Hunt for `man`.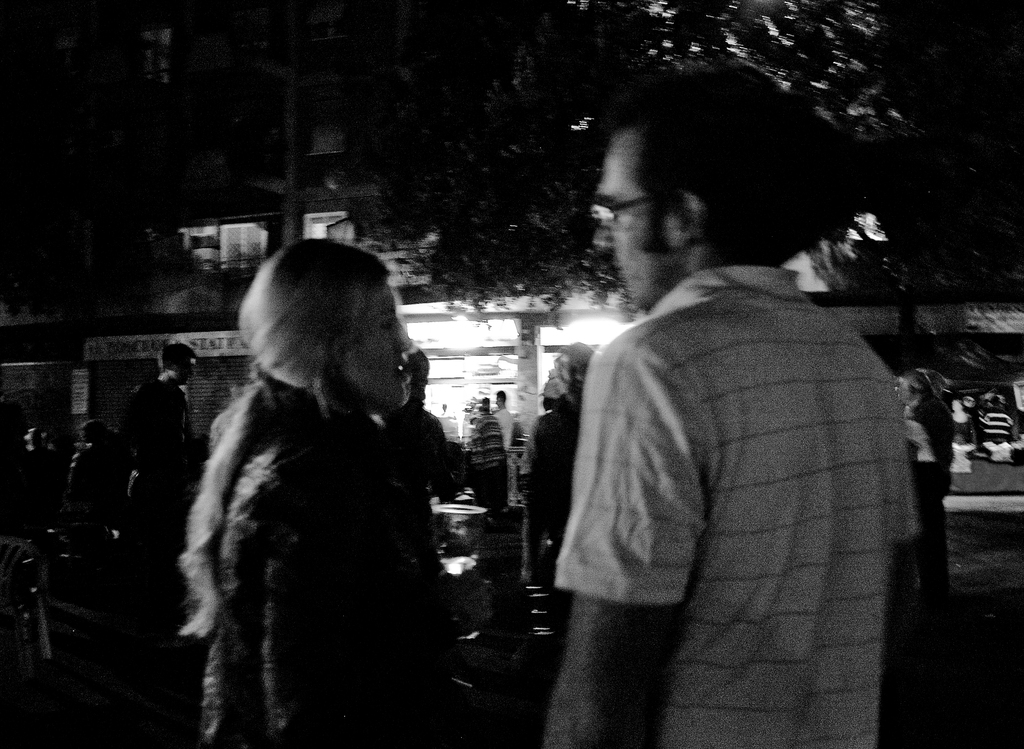
Hunted down at (516,73,944,721).
